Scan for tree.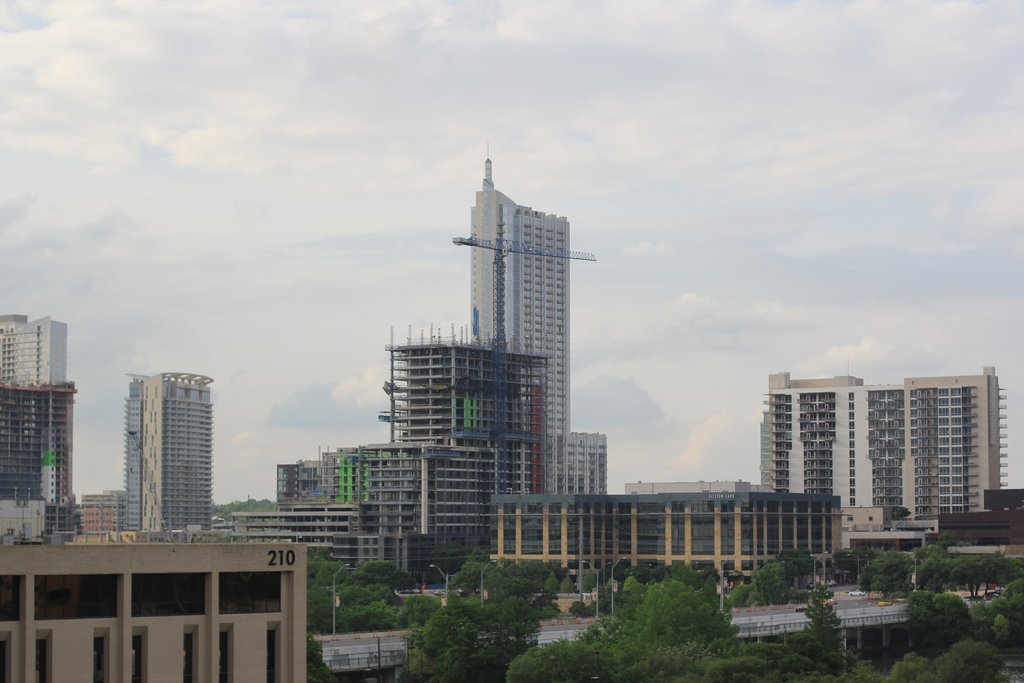
Scan result: box=[862, 550, 917, 593].
